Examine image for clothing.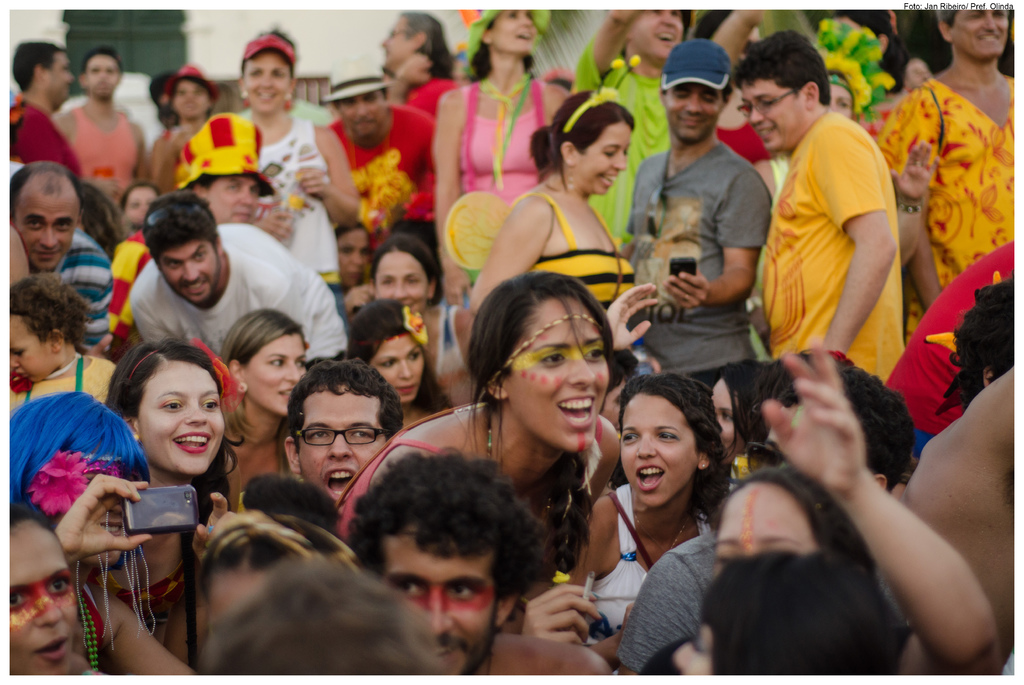
Examination result: detection(566, 83, 621, 126).
